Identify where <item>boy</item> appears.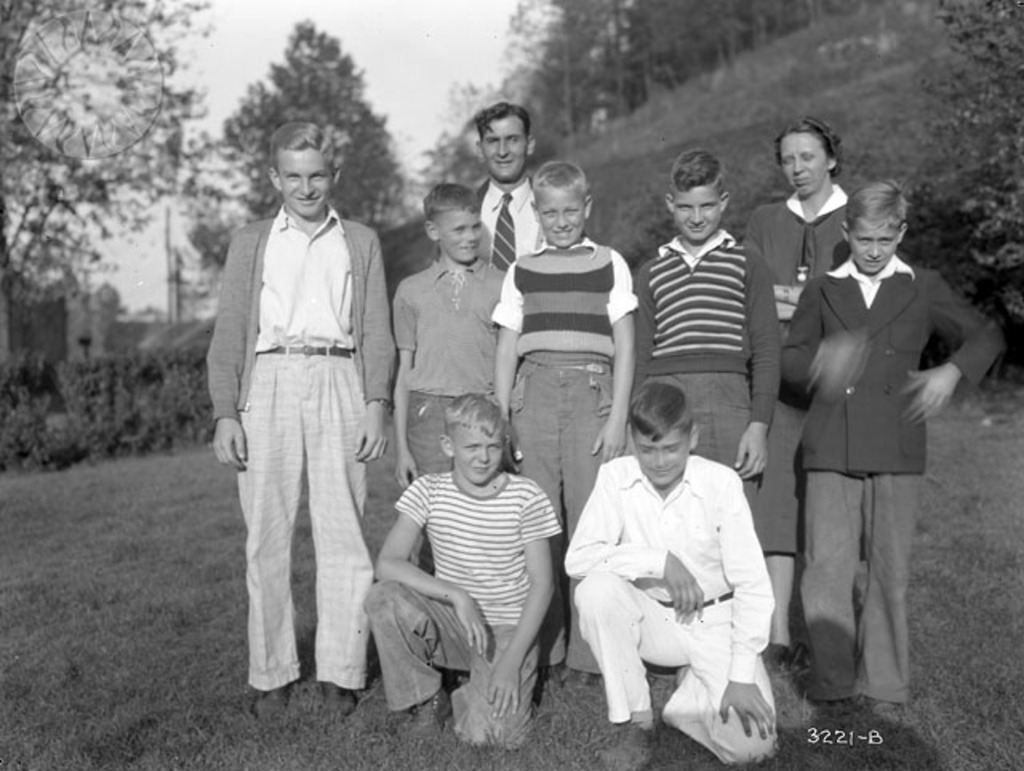
Appears at [left=362, top=387, right=568, bottom=755].
